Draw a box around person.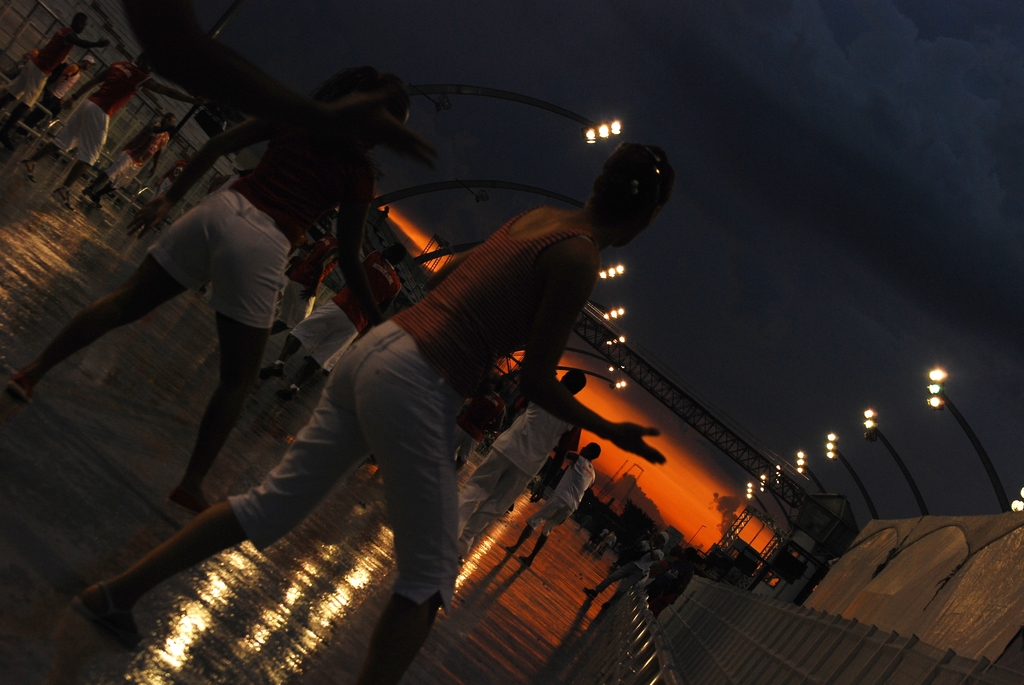
<bbox>0, 12, 111, 142</bbox>.
